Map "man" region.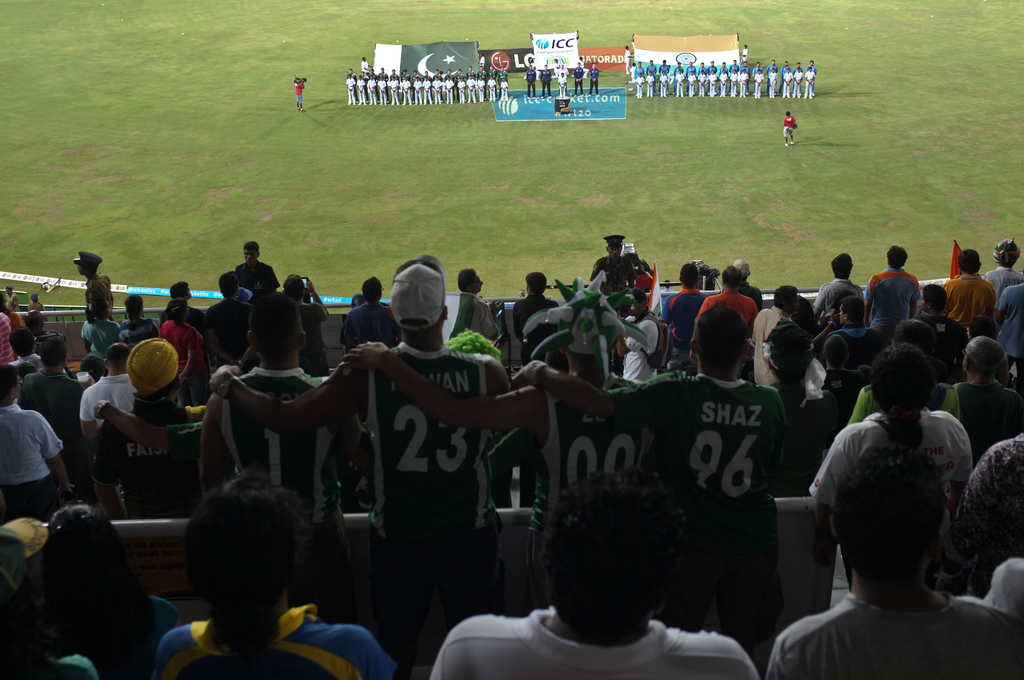
Mapped to box(765, 59, 777, 95).
